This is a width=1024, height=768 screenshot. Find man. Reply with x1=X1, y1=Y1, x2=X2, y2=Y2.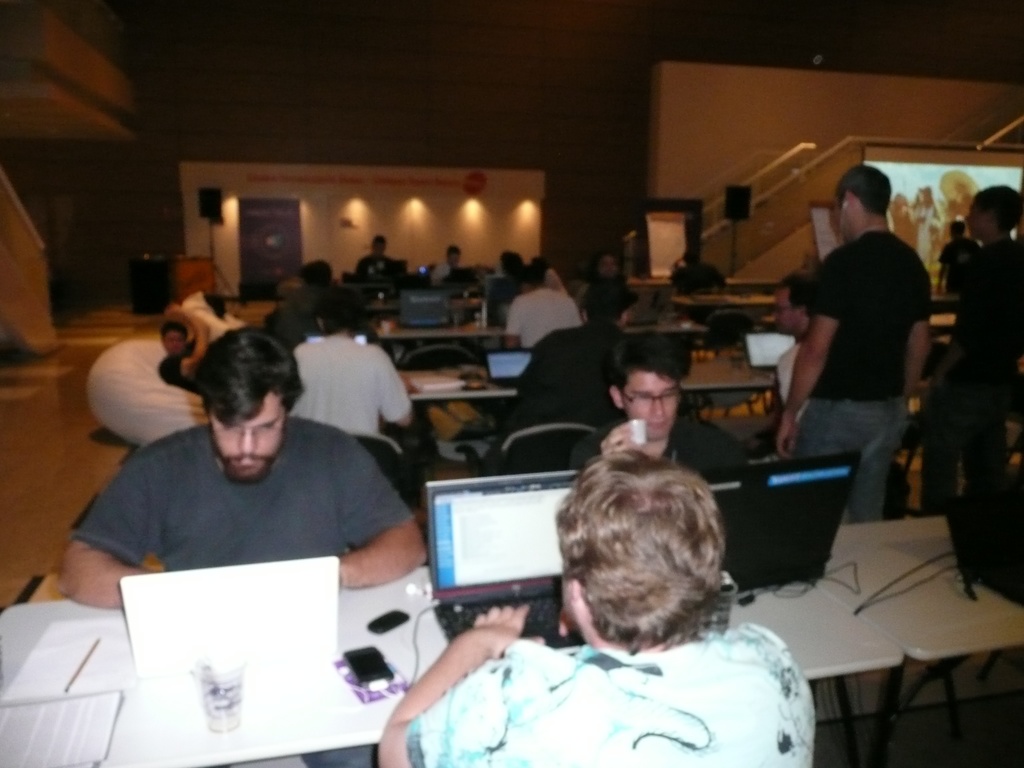
x1=296, y1=294, x2=420, y2=442.
